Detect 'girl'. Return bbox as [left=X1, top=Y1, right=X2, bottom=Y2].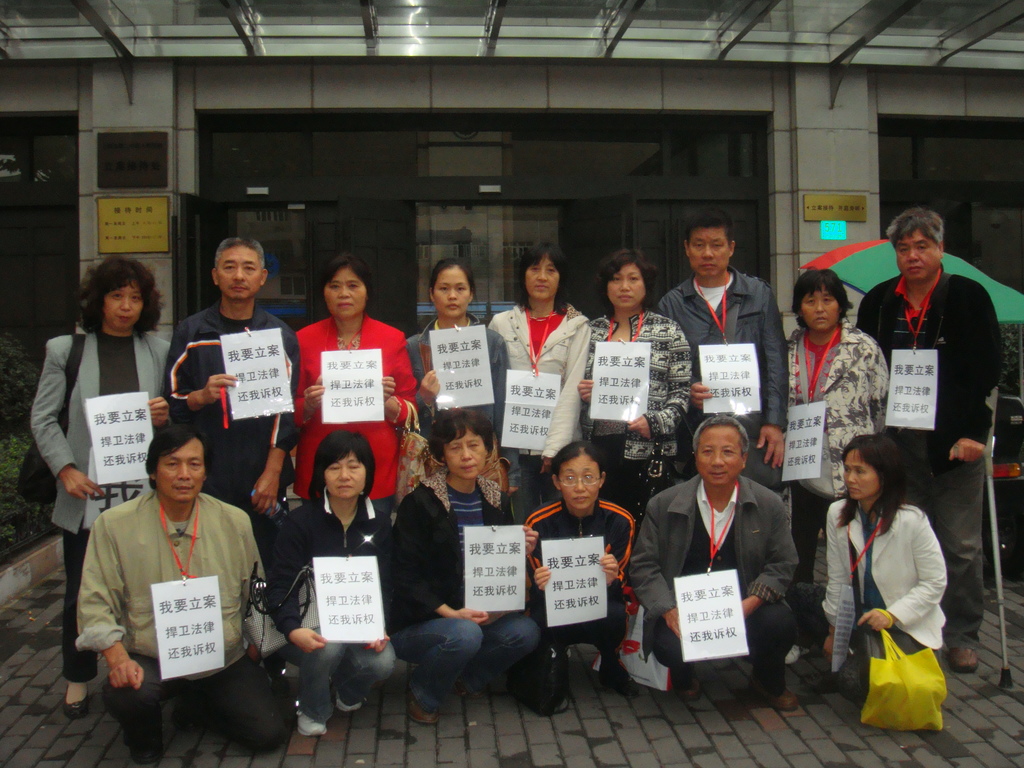
[left=776, top=268, right=888, bottom=595].
